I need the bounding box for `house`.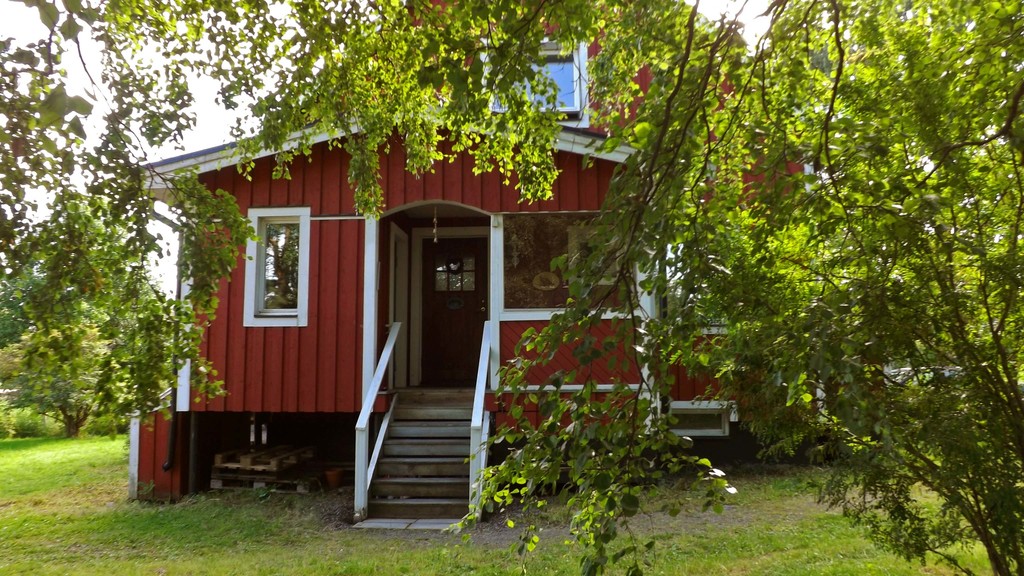
Here it is: (left=106, top=0, right=492, bottom=517).
